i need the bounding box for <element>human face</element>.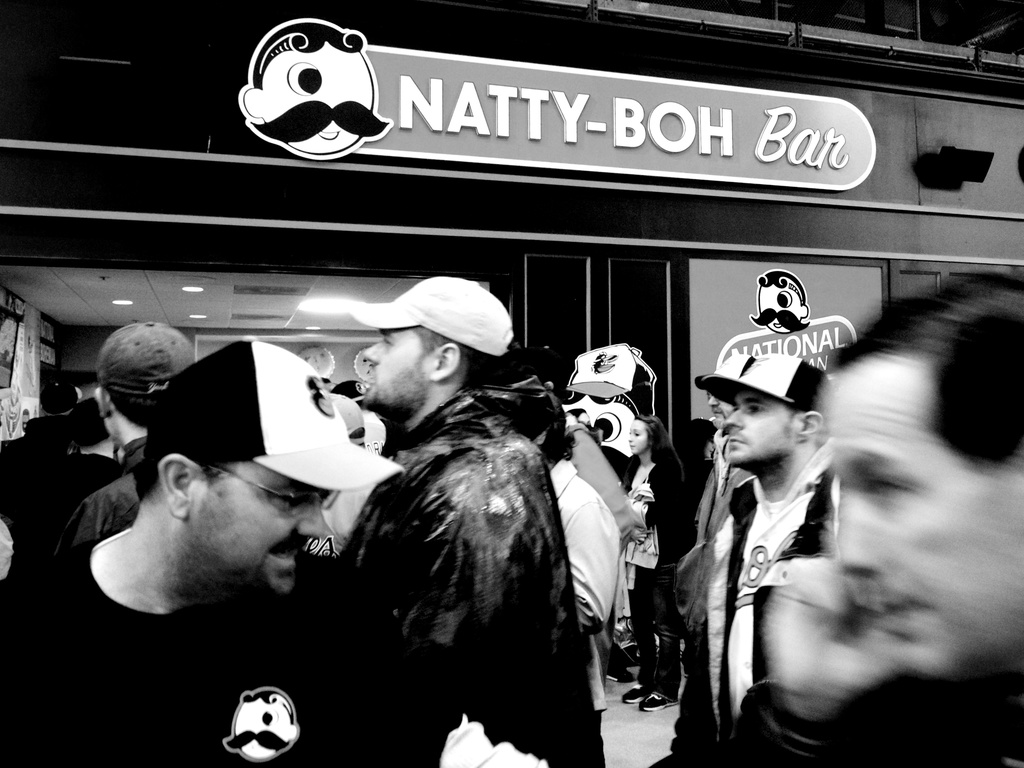
Here it is: x1=189, y1=460, x2=326, y2=610.
